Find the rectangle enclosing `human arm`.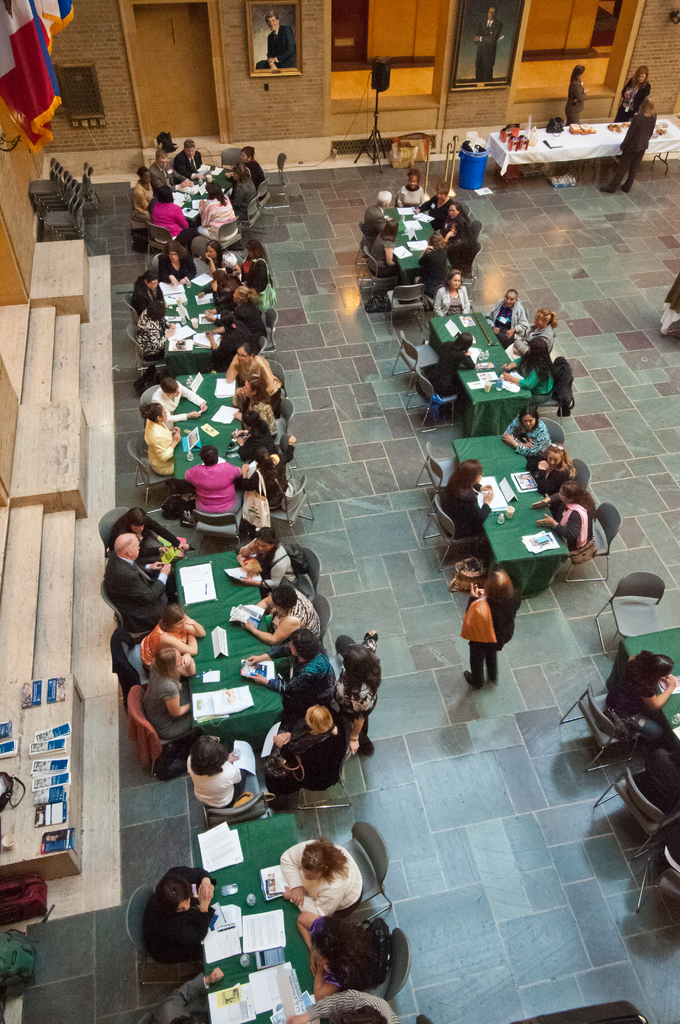
x1=501, y1=429, x2=555, y2=454.
